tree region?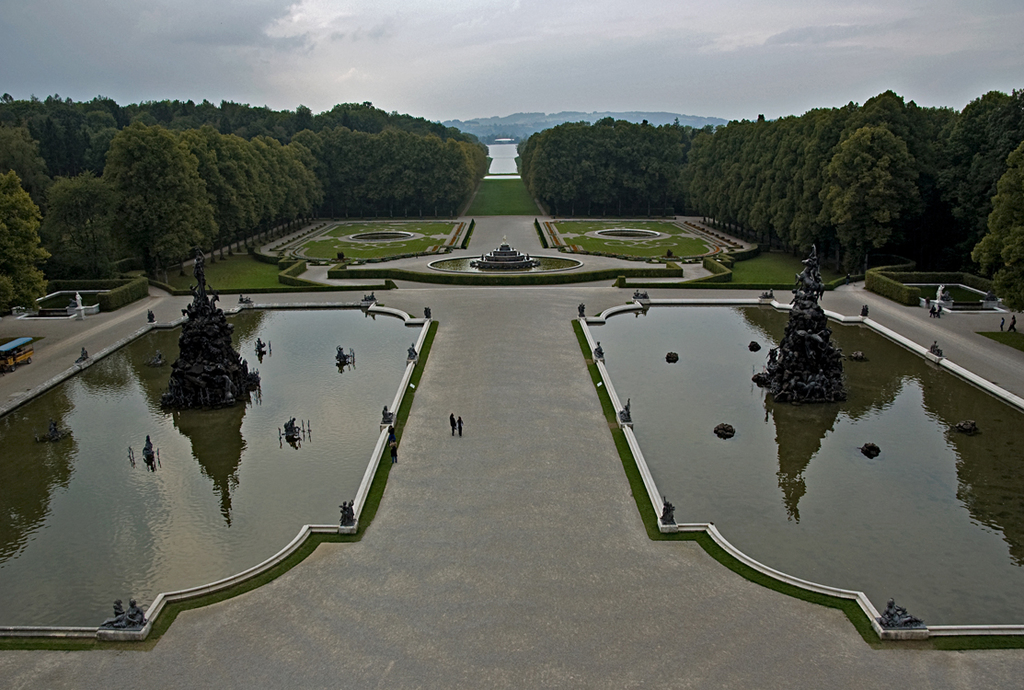
[849, 95, 918, 224]
